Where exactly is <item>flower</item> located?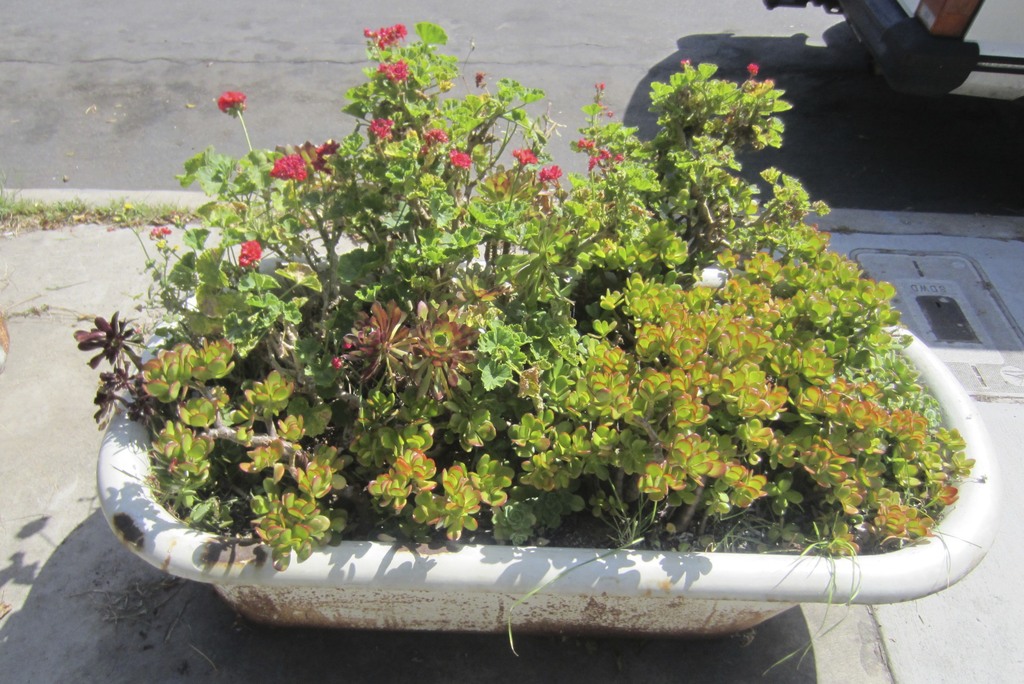
Its bounding box is [369, 121, 392, 146].
